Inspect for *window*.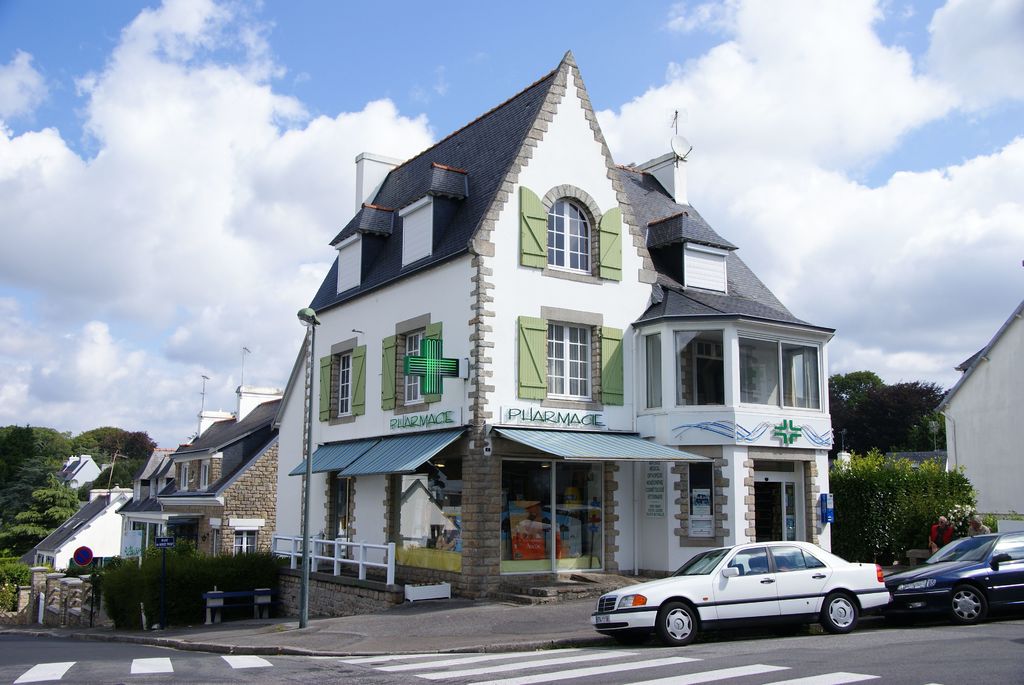
Inspection: (320, 336, 369, 426).
